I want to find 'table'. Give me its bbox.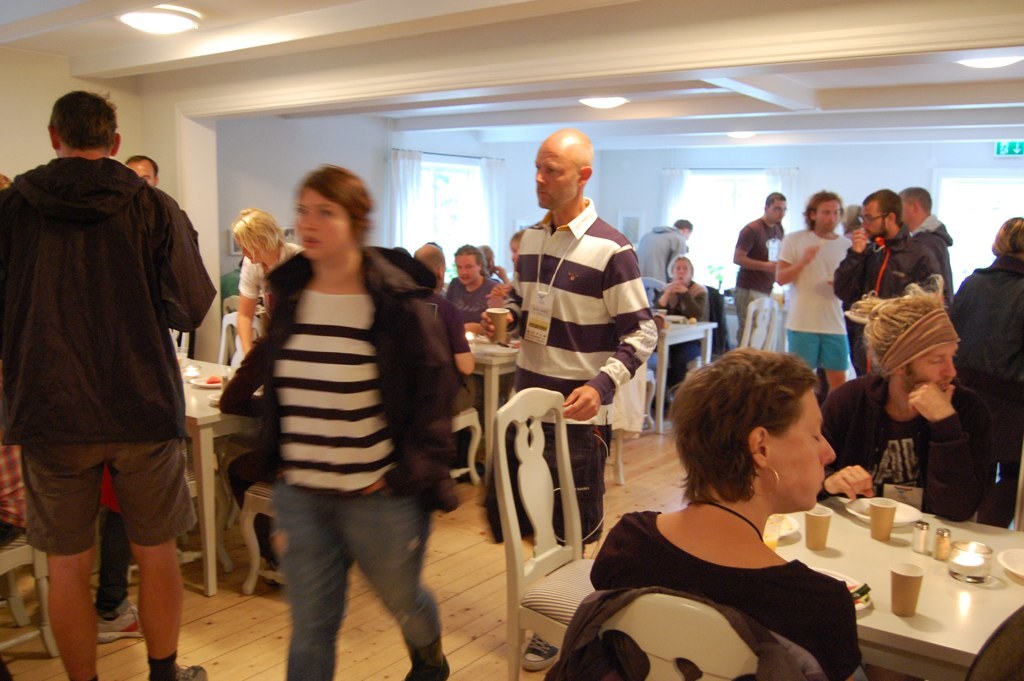
[left=465, top=335, right=523, bottom=485].
